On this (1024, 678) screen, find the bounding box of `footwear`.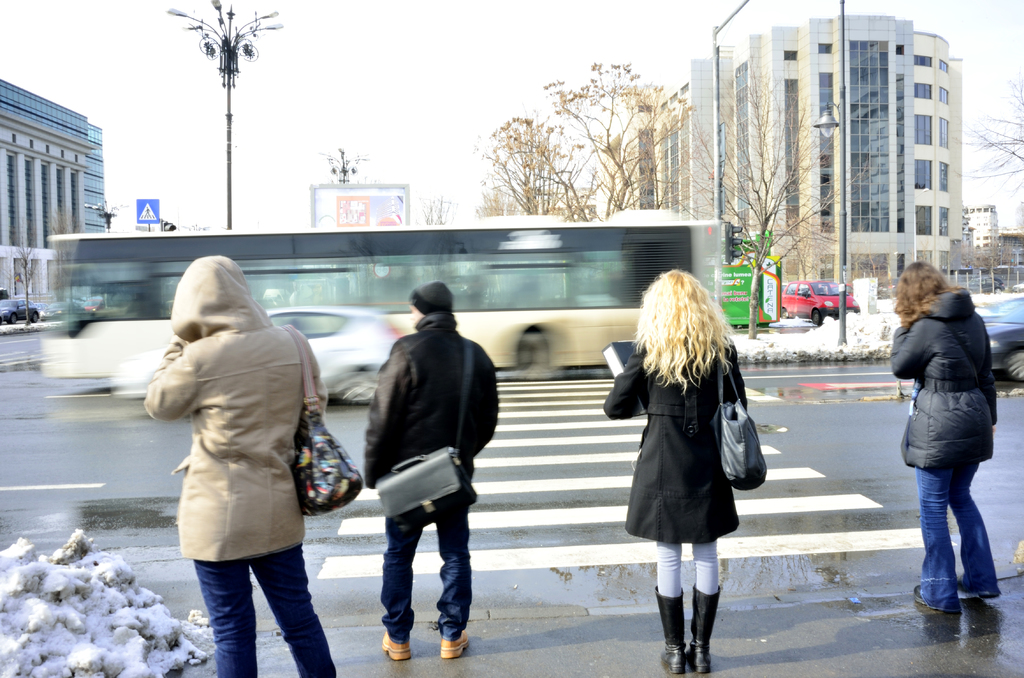
Bounding box: (left=689, top=590, right=724, bottom=670).
